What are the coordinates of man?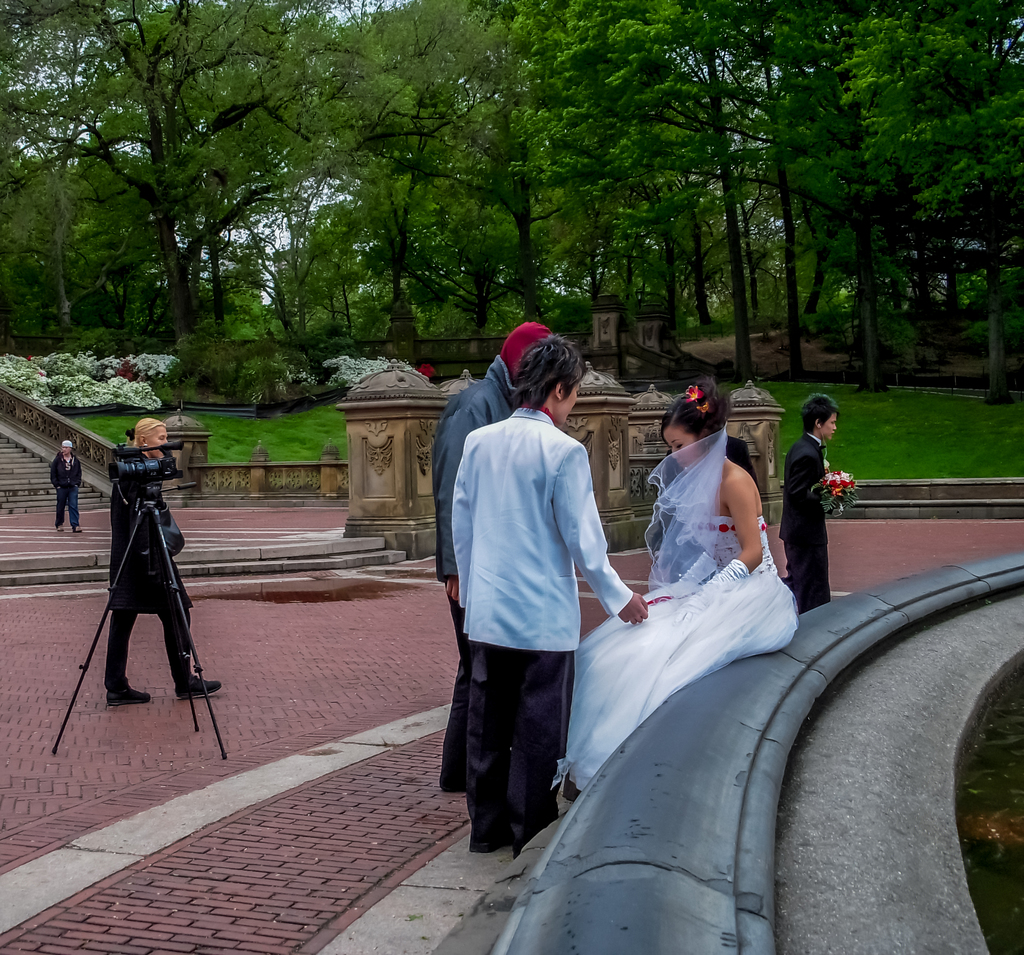
(781, 396, 836, 611).
